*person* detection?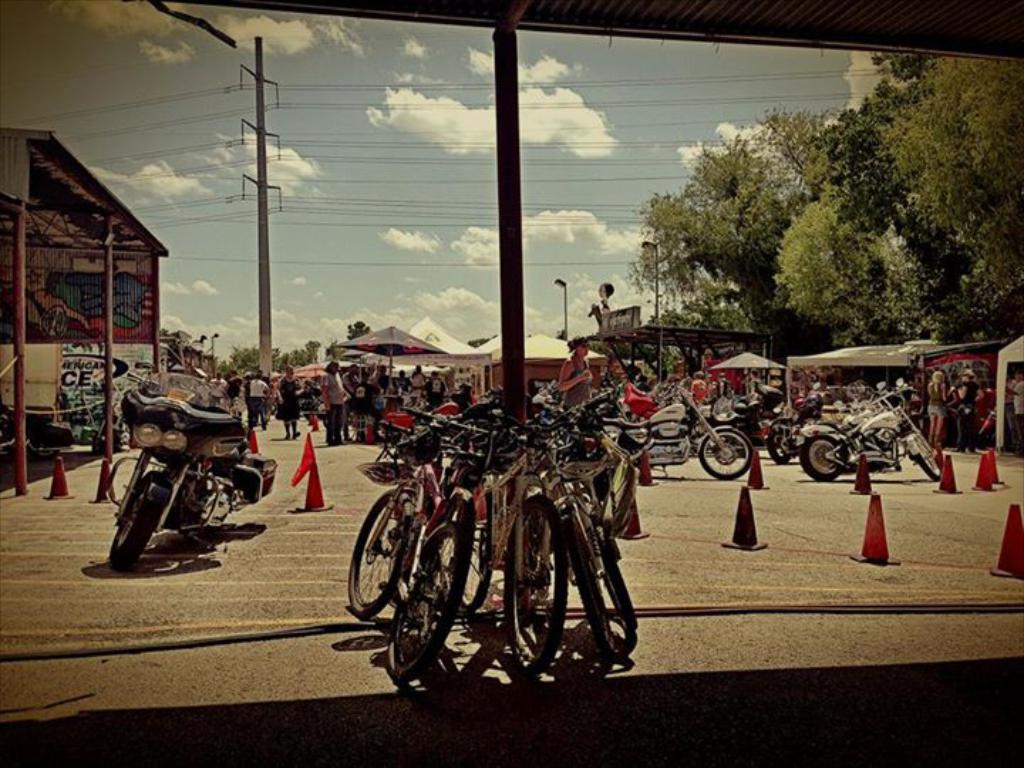
bbox=[245, 373, 269, 431]
